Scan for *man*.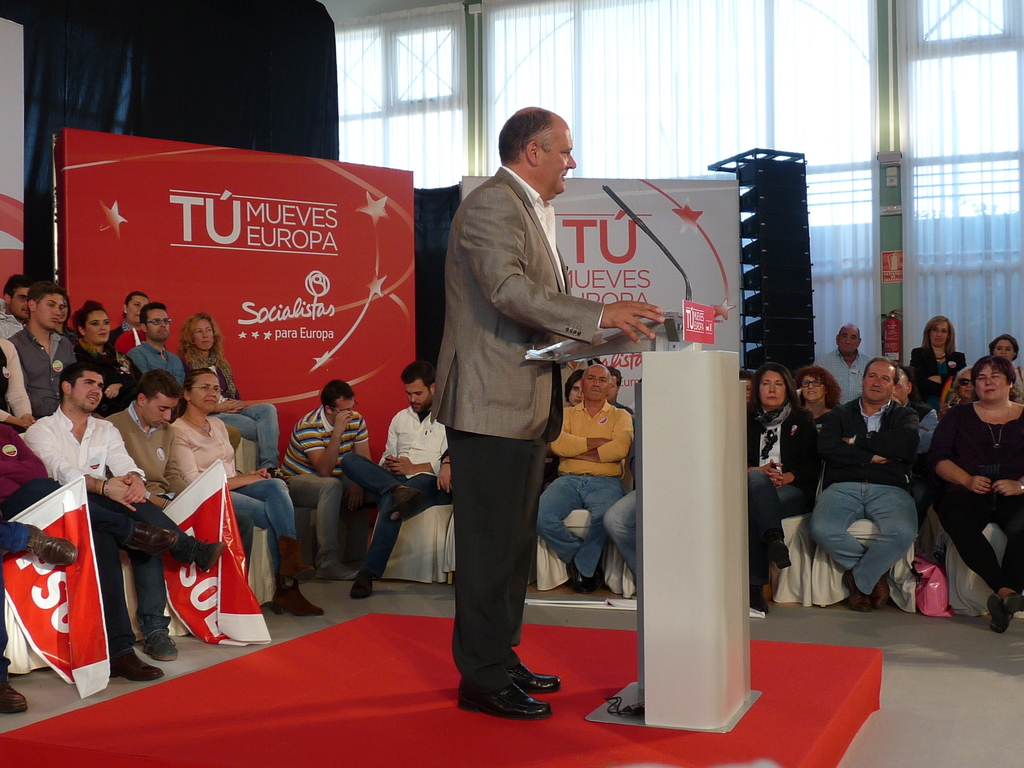
Scan result: 105/368/254/584.
